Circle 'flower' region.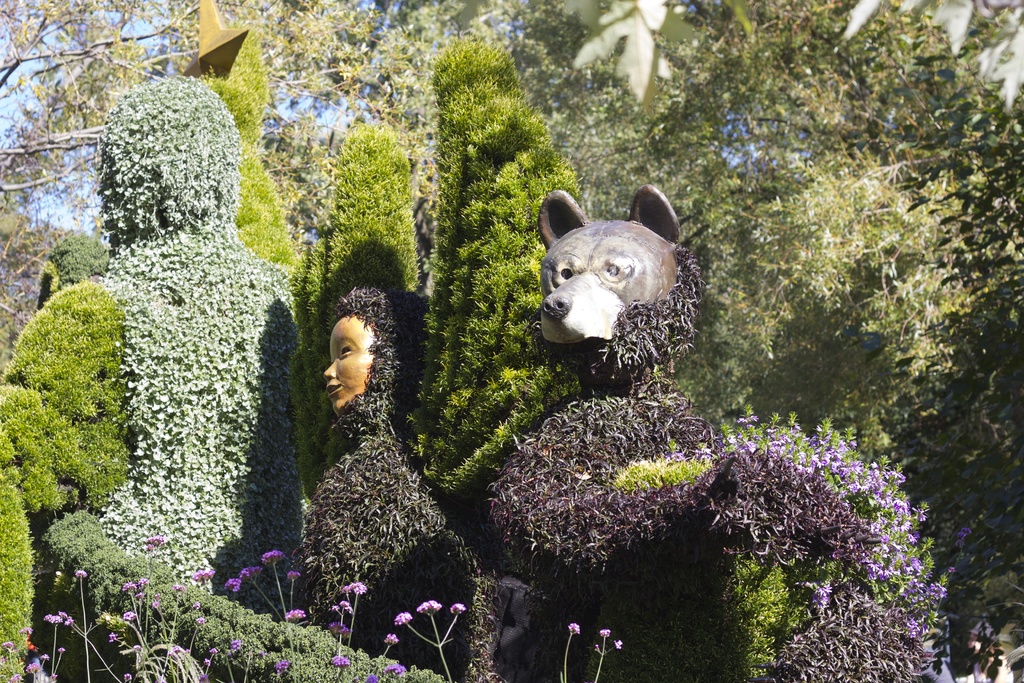
Region: bbox(797, 125, 817, 143).
